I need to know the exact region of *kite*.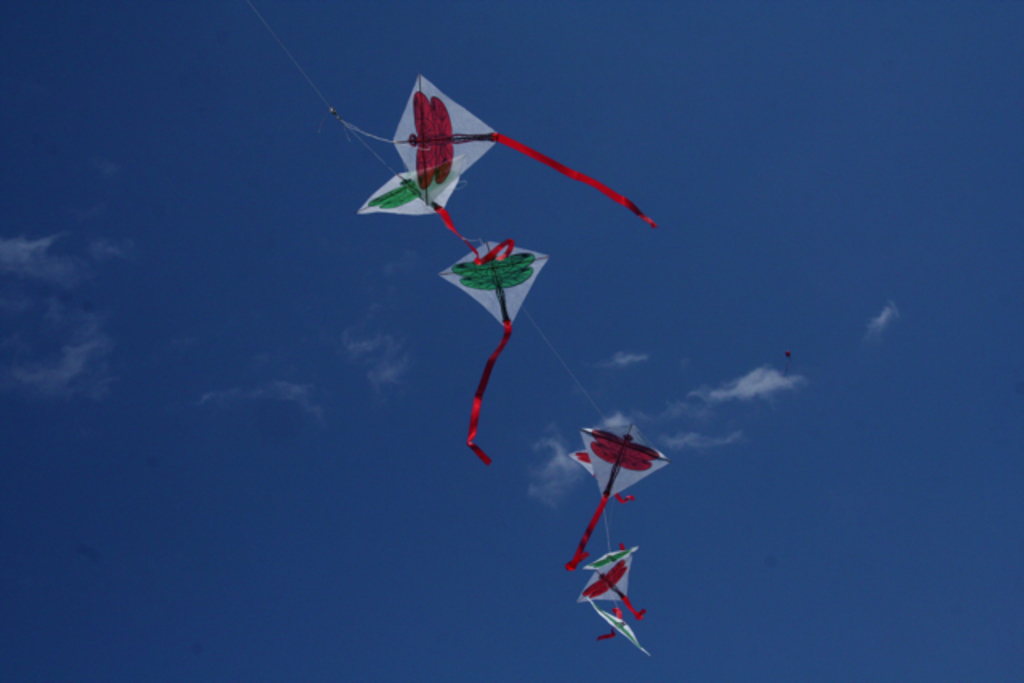
Region: box(562, 416, 677, 576).
